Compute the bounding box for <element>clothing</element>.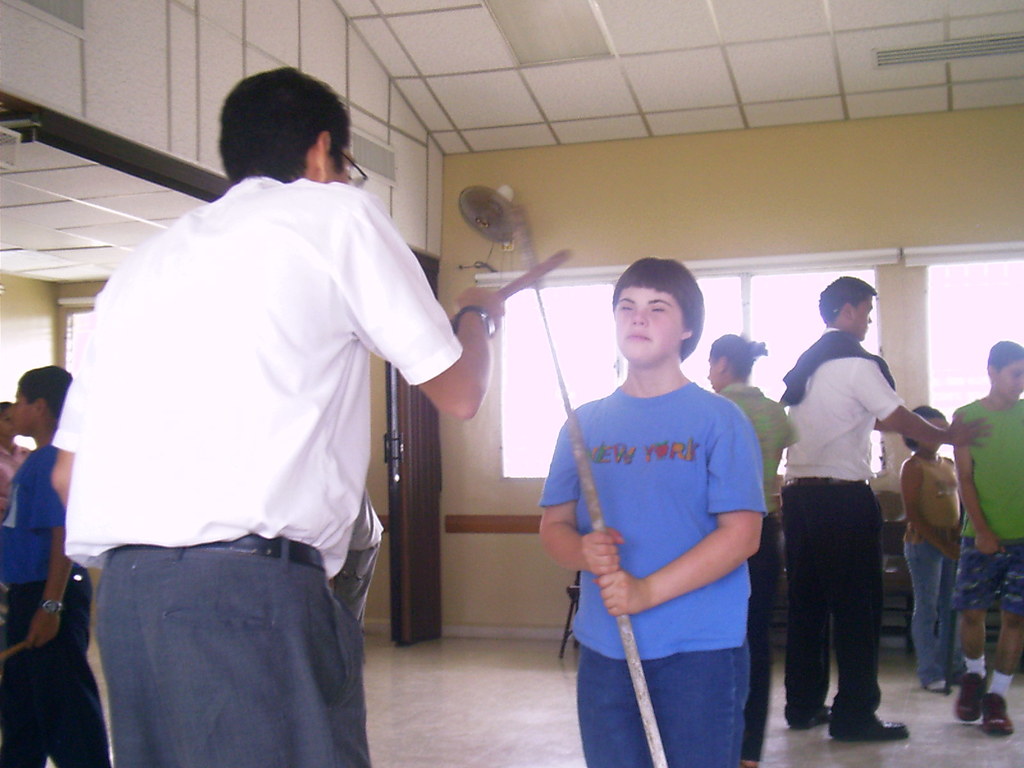
crop(958, 390, 1023, 536).
